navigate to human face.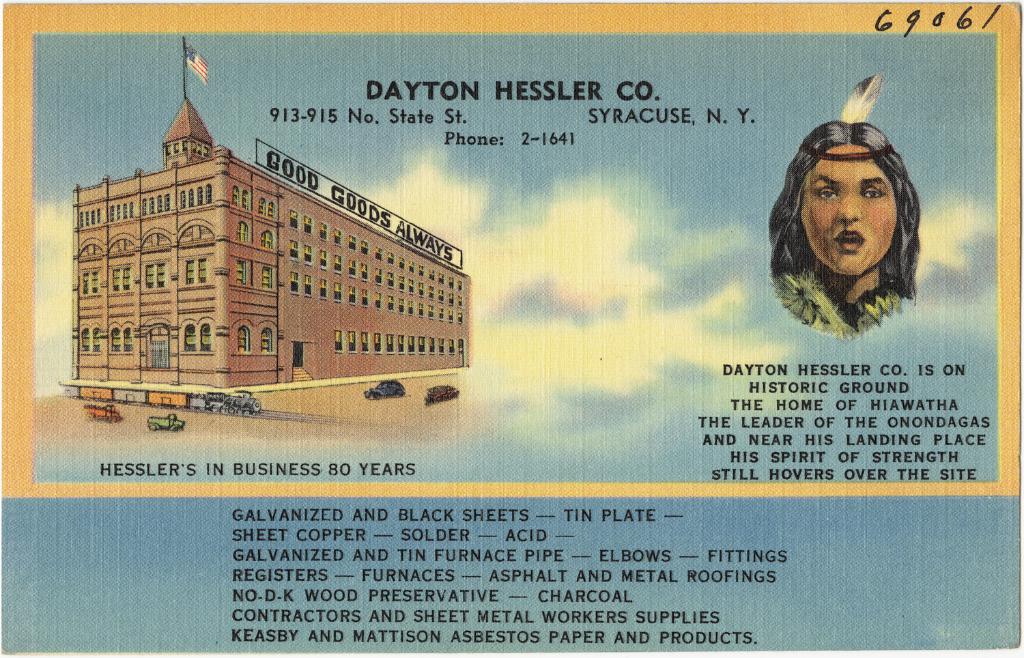
Navigation target: (800,146,900,274).
